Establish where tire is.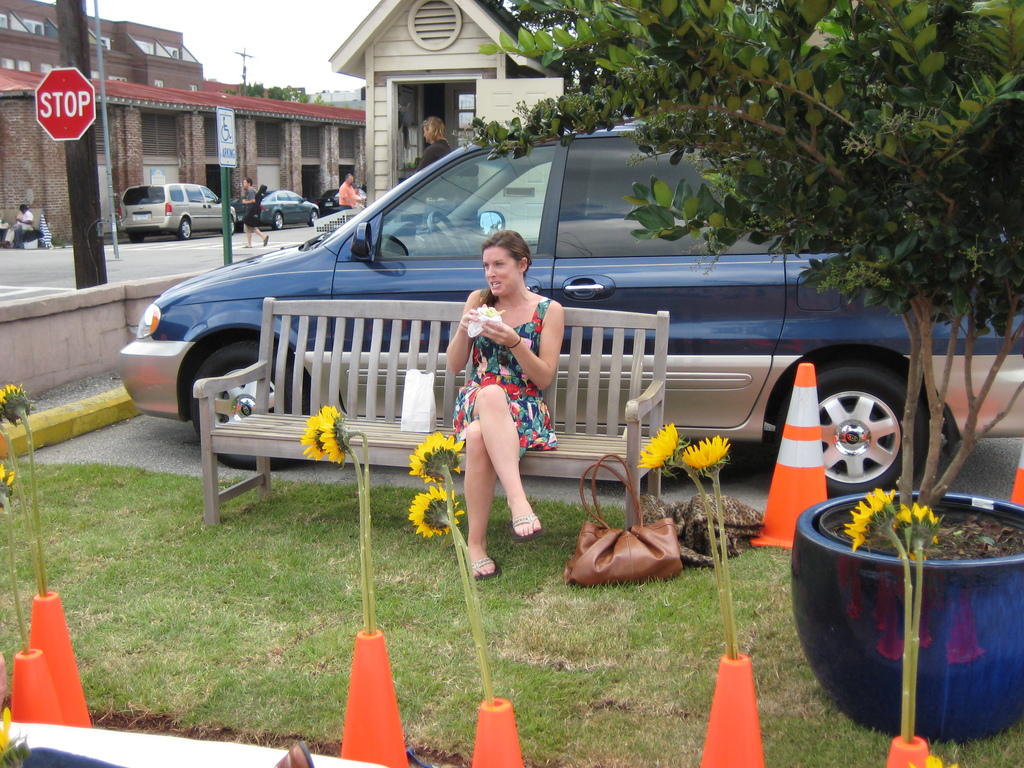
Established at left=223, top=217, right=236, bottom=237.
